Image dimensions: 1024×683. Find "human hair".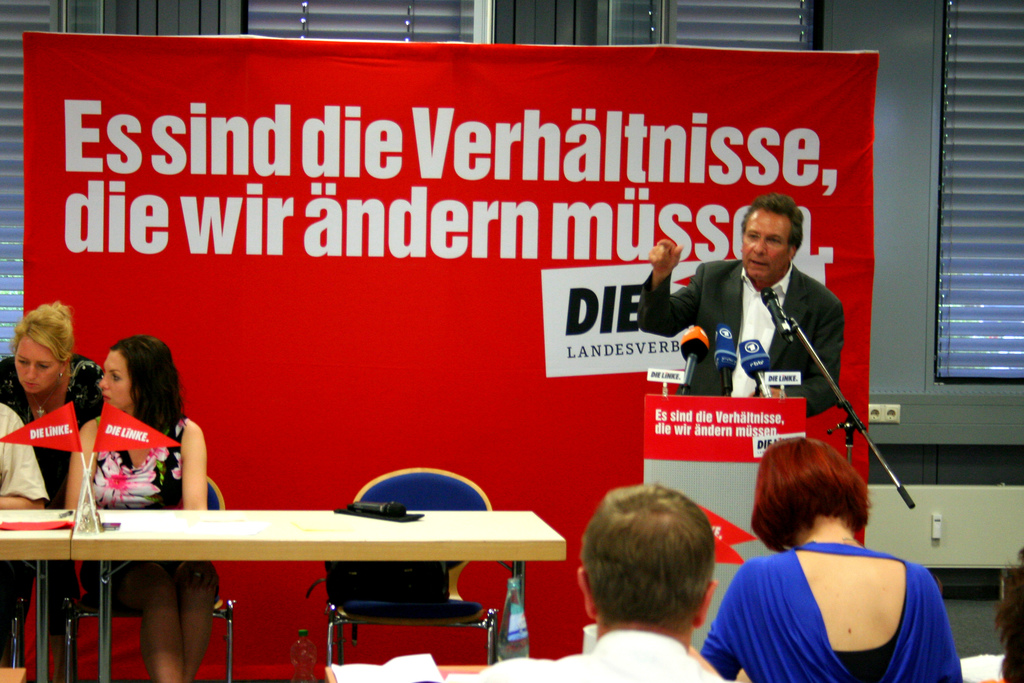
region(752, 437, 874, 553).
